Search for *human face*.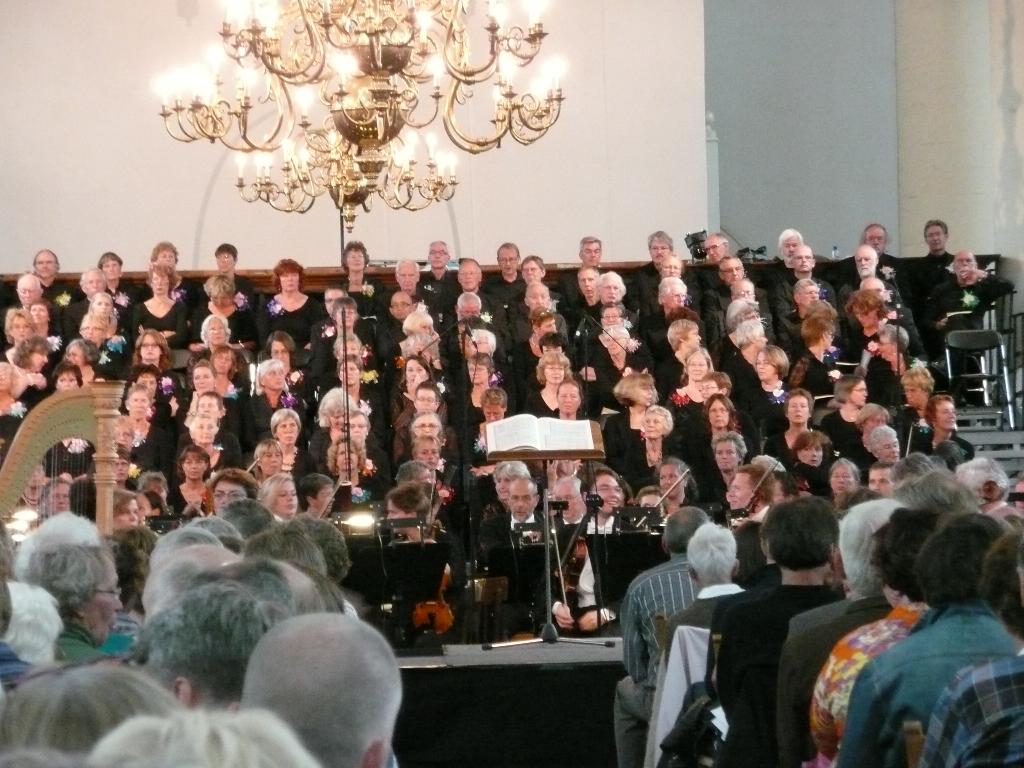
Found at box(512, 484, 533, 524).
